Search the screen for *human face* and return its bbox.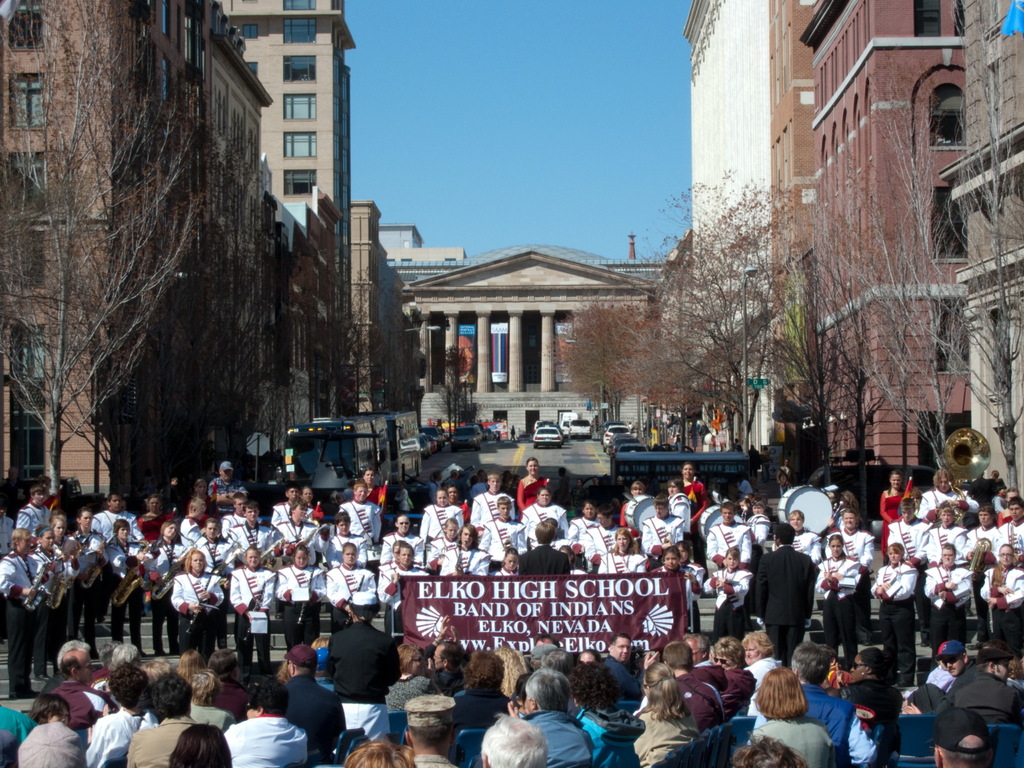
Found: [left=288, top=489, right=298, bottom=497].
